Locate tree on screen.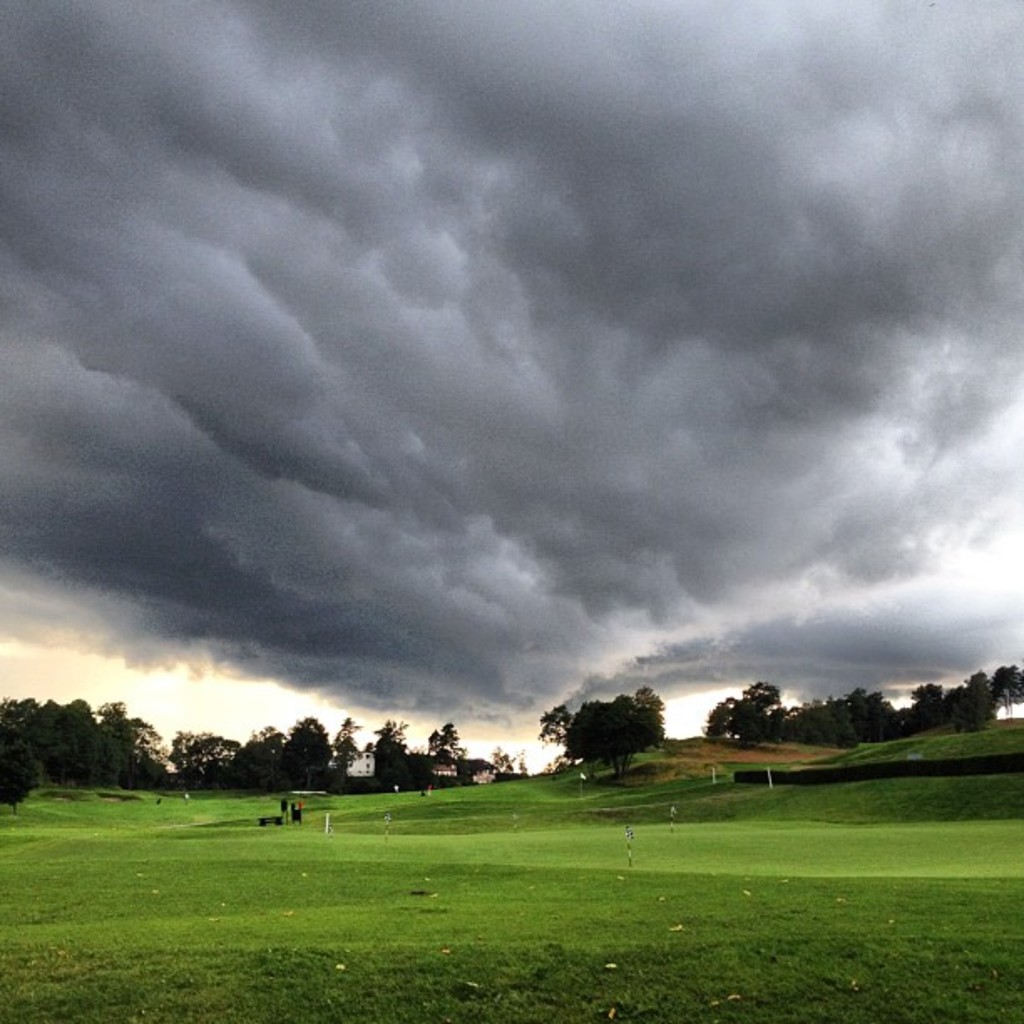
On screen at x1=281, y1=713, x2=338, y2=798.
